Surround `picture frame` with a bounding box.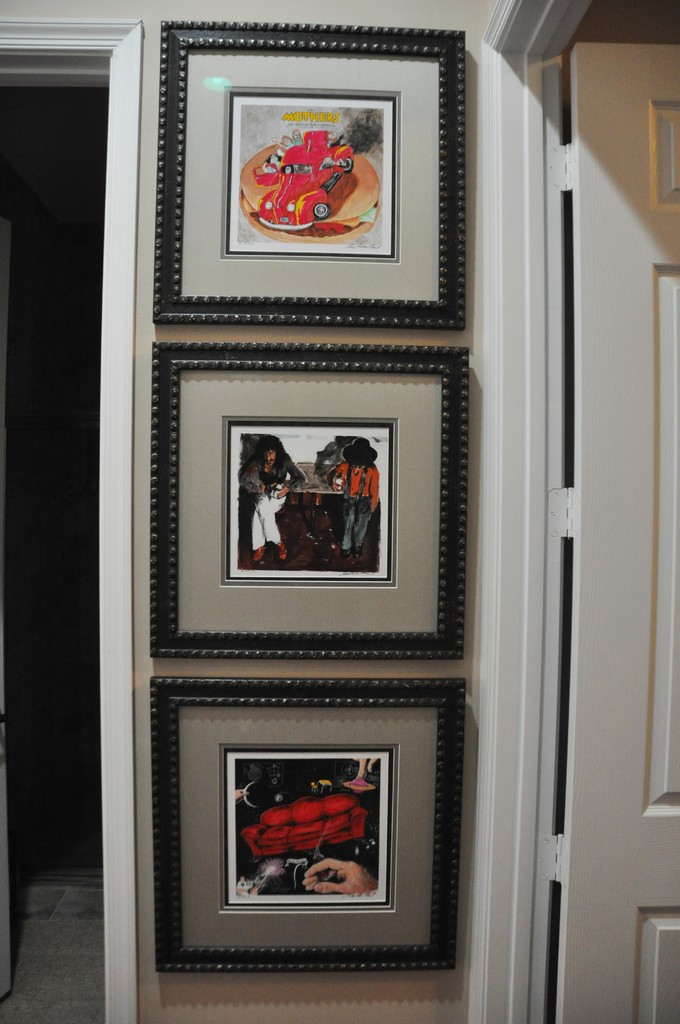
detection(154, 674, 464, 975).
